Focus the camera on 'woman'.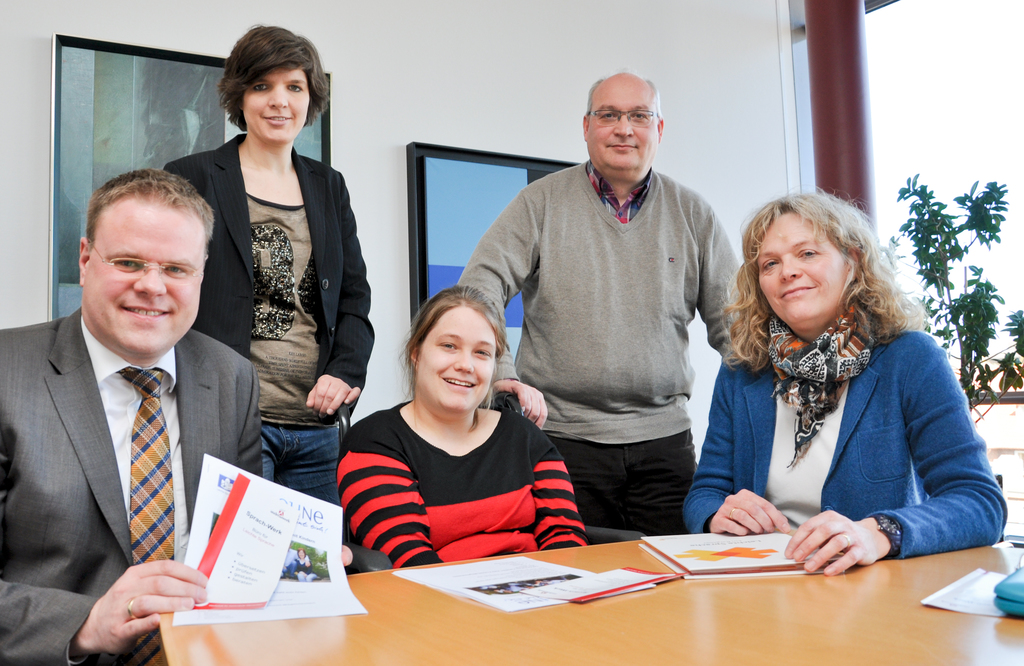
Focus region: <region>682, 183, 981, 579</region>.
